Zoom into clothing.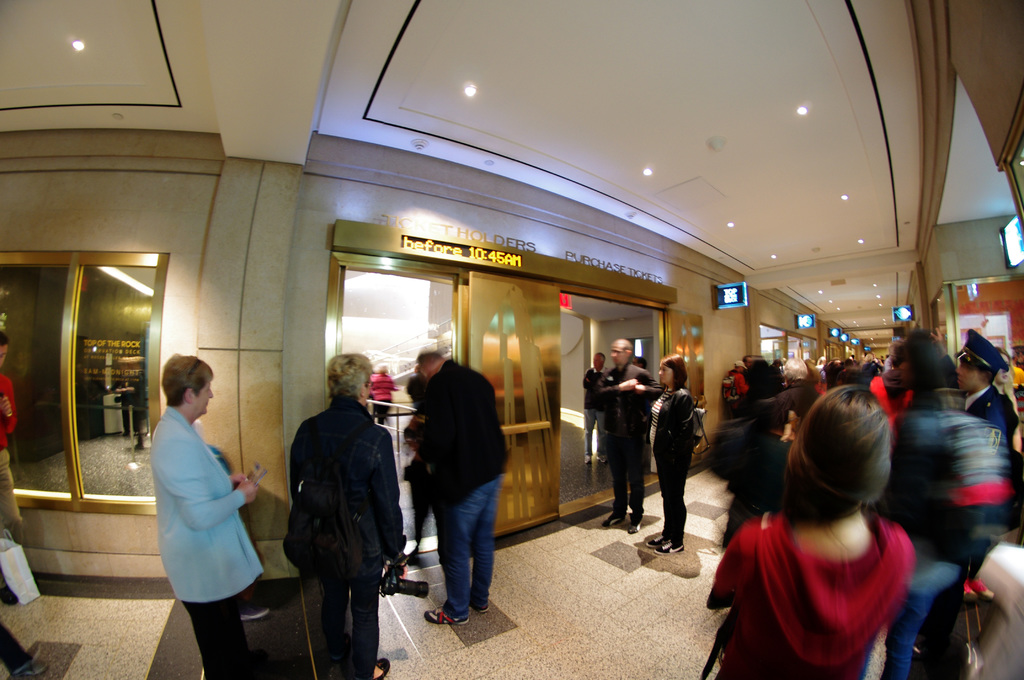
Zoom target: BBox(0, 370, 20, 533).
